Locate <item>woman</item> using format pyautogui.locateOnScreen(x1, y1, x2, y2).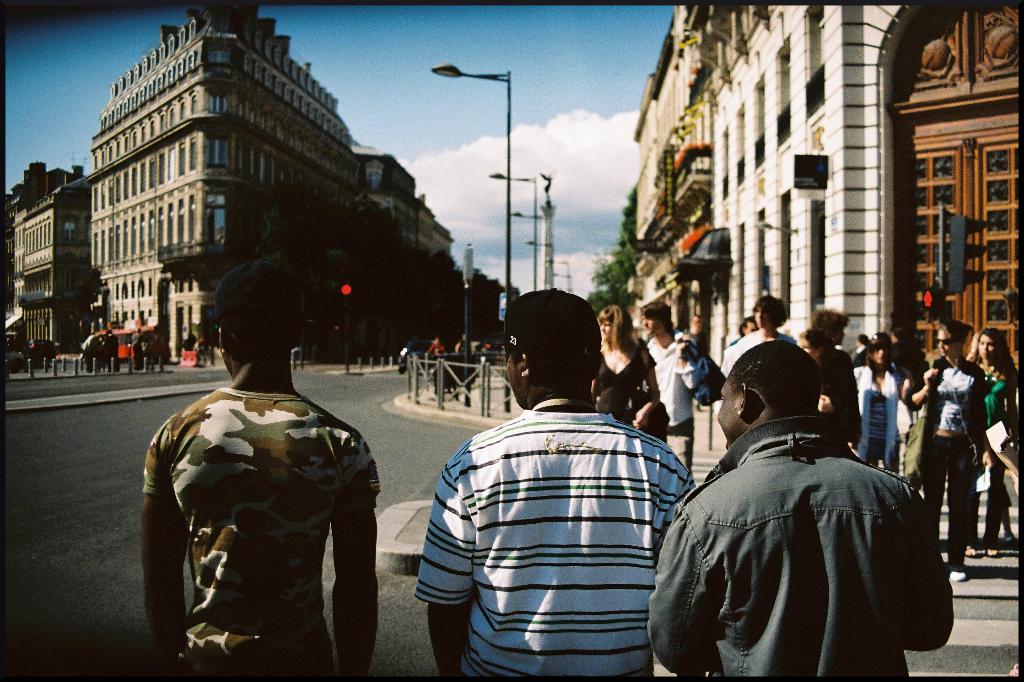
pyautogui.locateOnScreen(805, 329, 852, 448).
